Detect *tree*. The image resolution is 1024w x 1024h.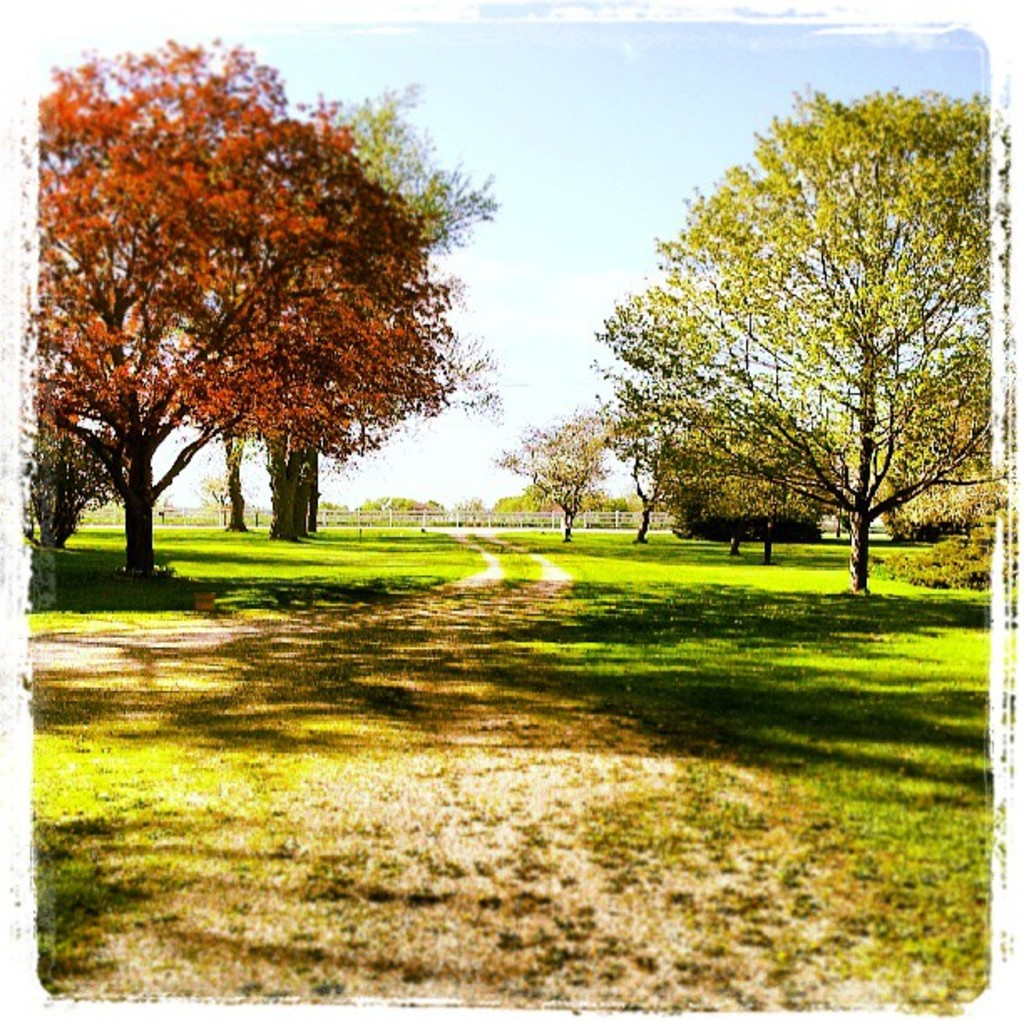
detection(875, 447, 996, 540).
